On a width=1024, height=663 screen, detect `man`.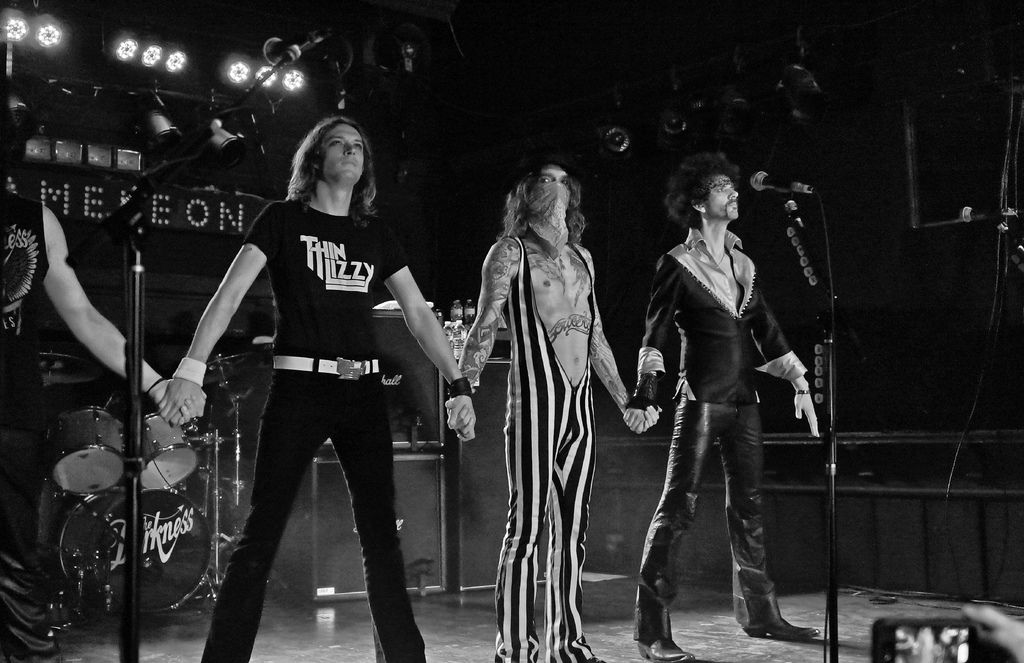
157 118 479 662.
